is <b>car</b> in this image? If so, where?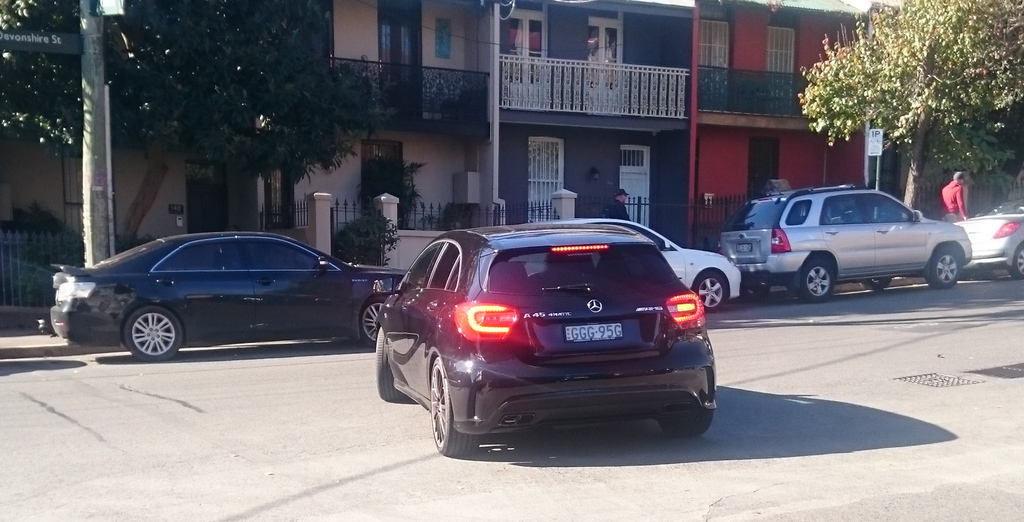
Yes, at {"left": 488, "top": 212, "right": 744, "bottom": 311}.
